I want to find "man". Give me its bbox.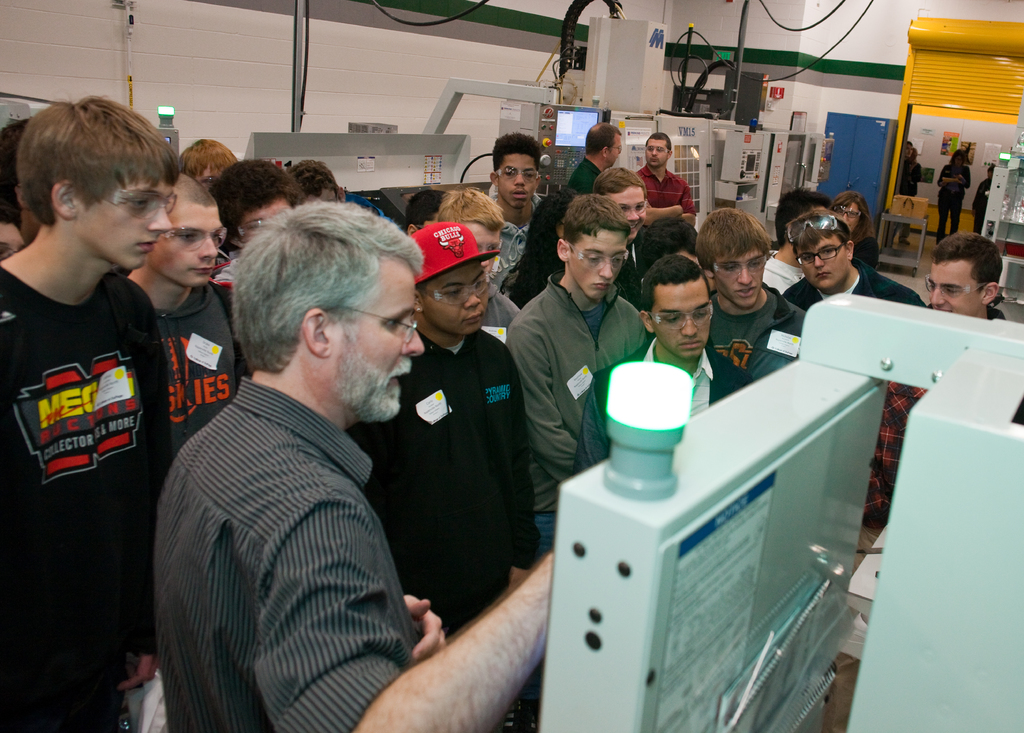
{"x1": 132, "y1": 170, "x2": 249, "y2": 455}.
